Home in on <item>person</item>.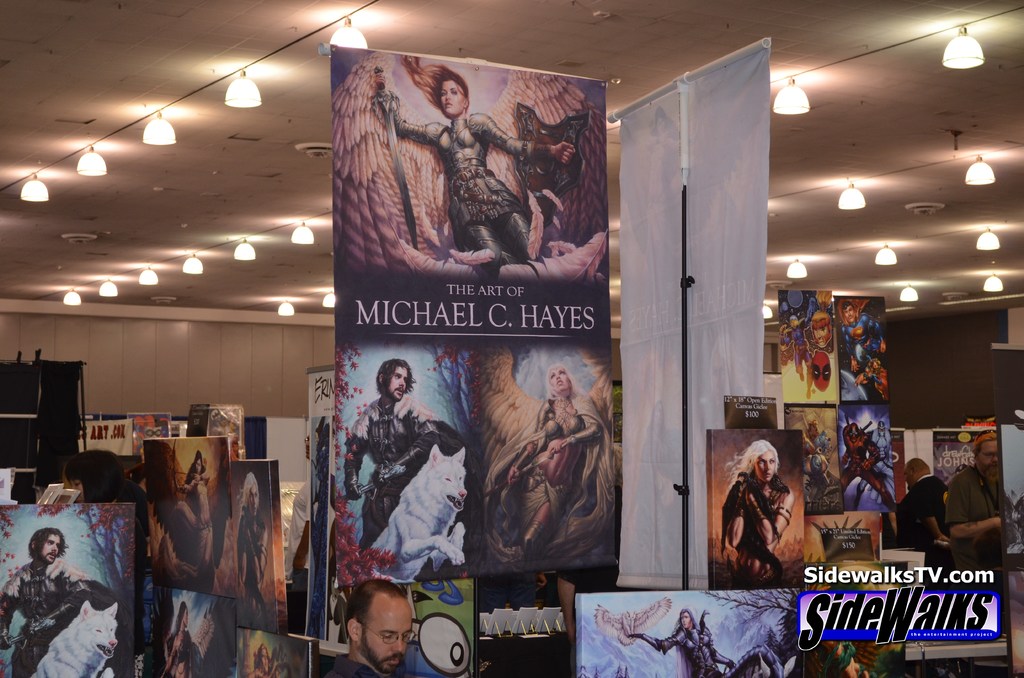
Homed in at [x1=159, y1=595, x2=210, y2=677].
